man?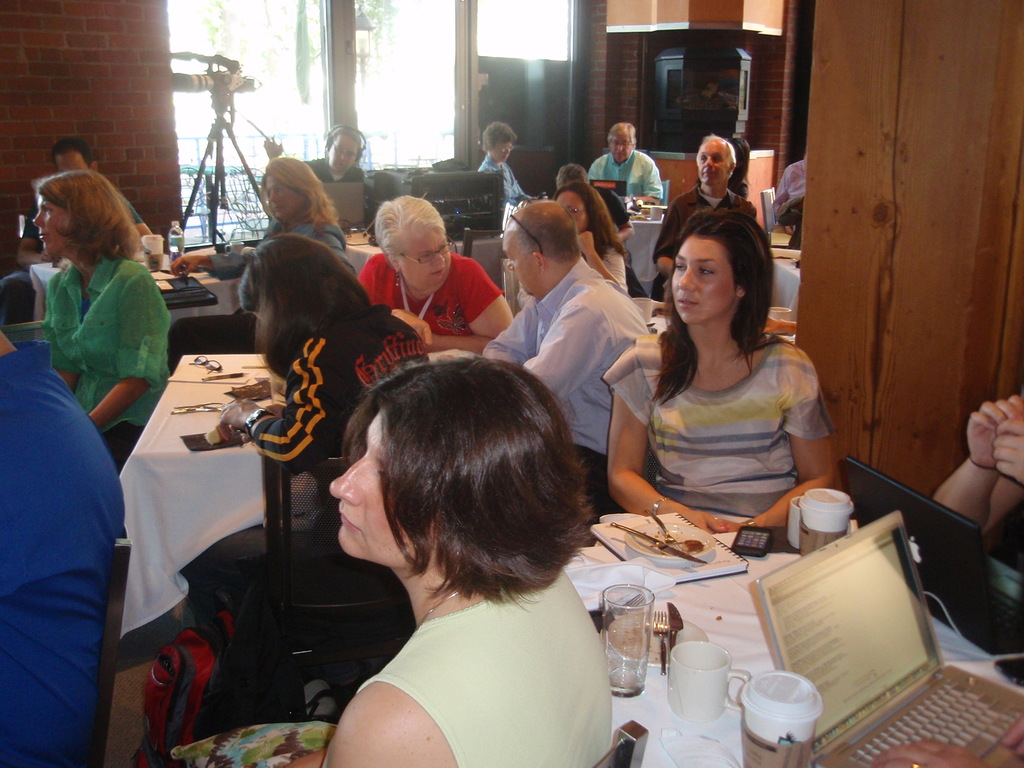
Rect(0, 332, 129, 767)
